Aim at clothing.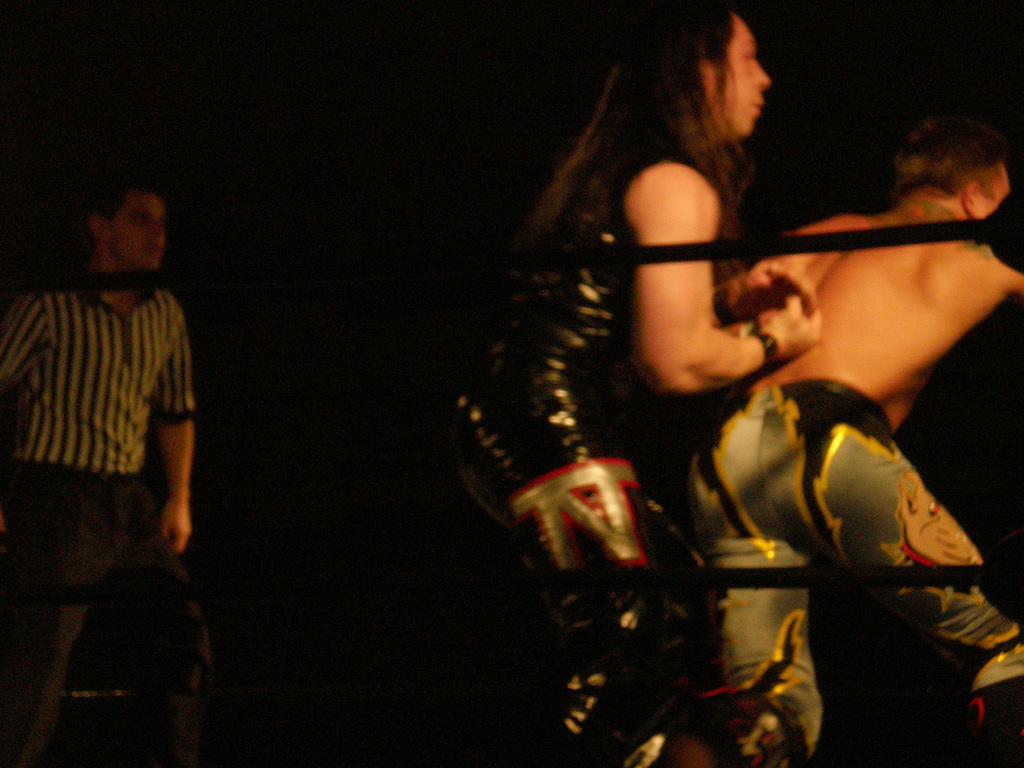
Aimed at [23,232,196,667].
